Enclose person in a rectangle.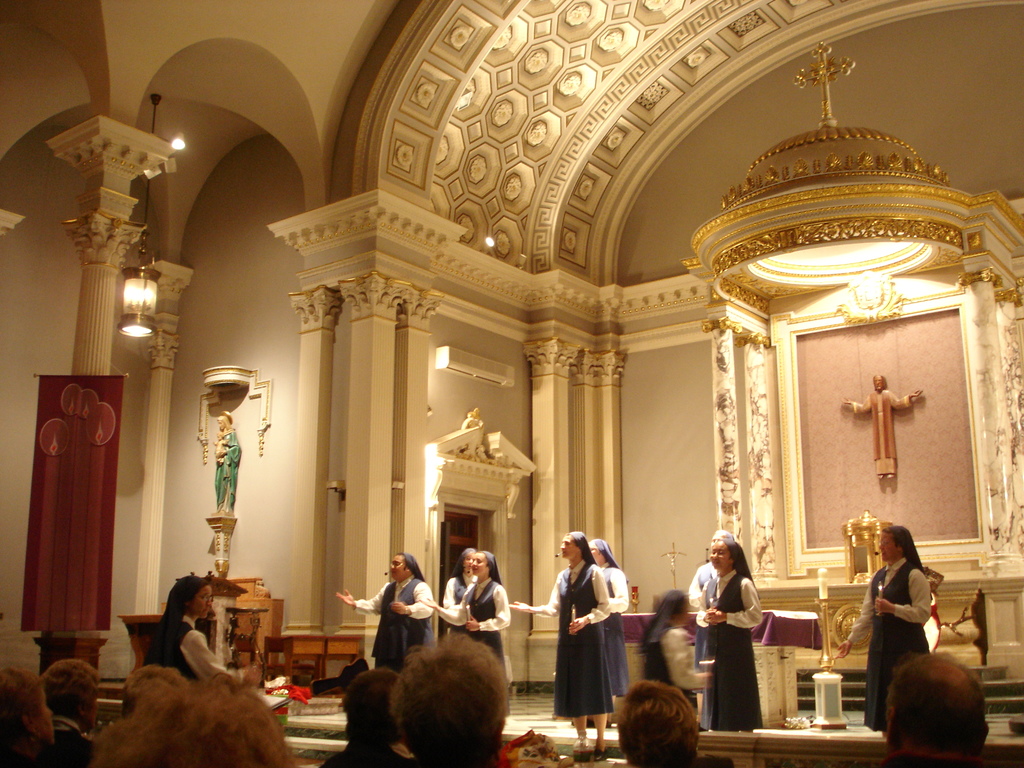
bbox=(392, 624, 525, 767).
